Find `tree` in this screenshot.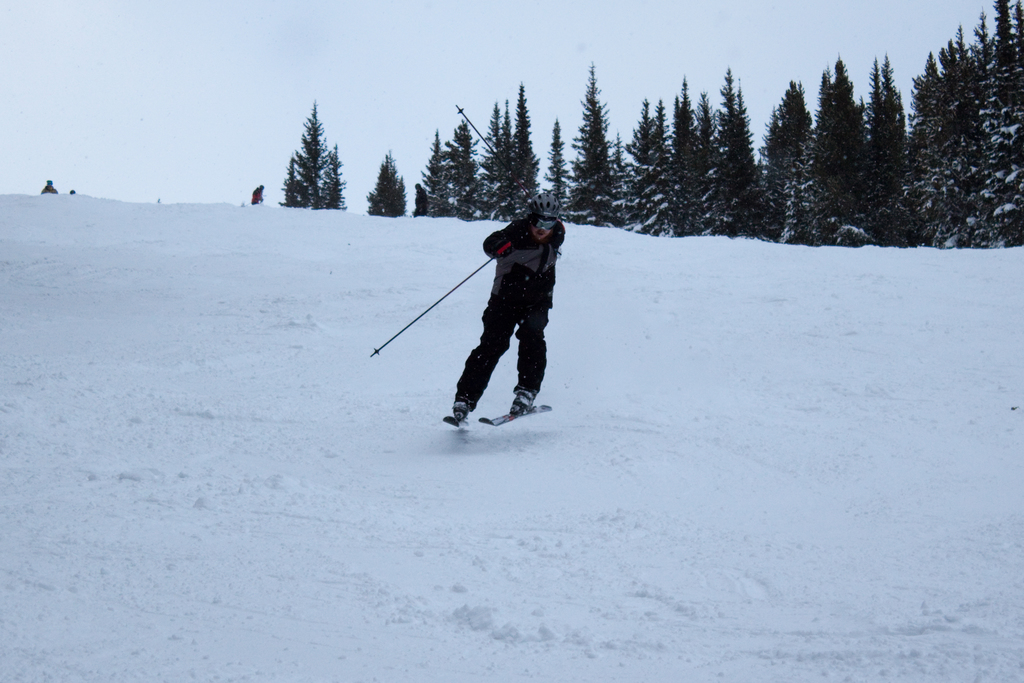
The bounding box for `tree` is [left=939, top=47, right=970, bottom=238].
